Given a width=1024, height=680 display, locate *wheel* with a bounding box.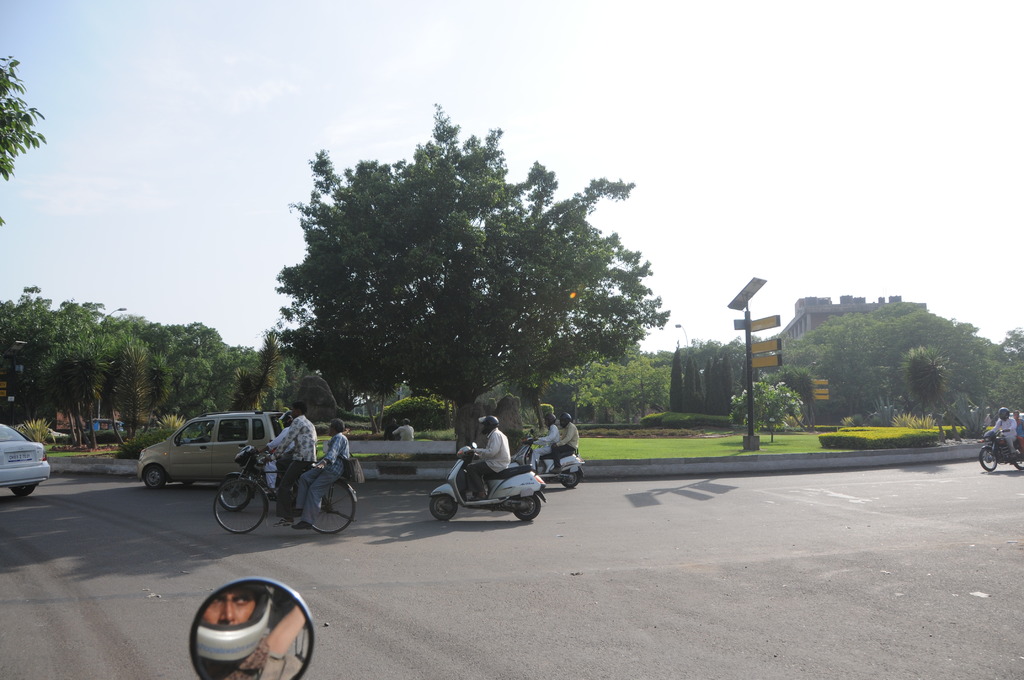
Located: bbox=(180, 480, 193, 482).
